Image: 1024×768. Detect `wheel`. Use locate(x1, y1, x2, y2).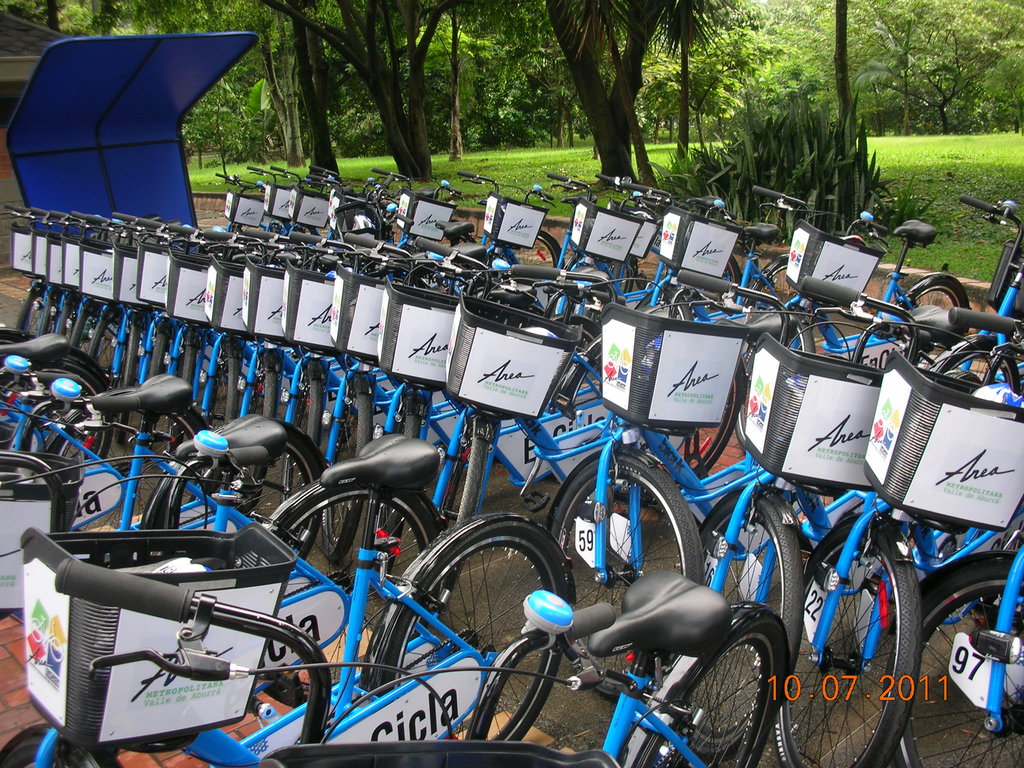
locate(751, 259, 800, 309).
